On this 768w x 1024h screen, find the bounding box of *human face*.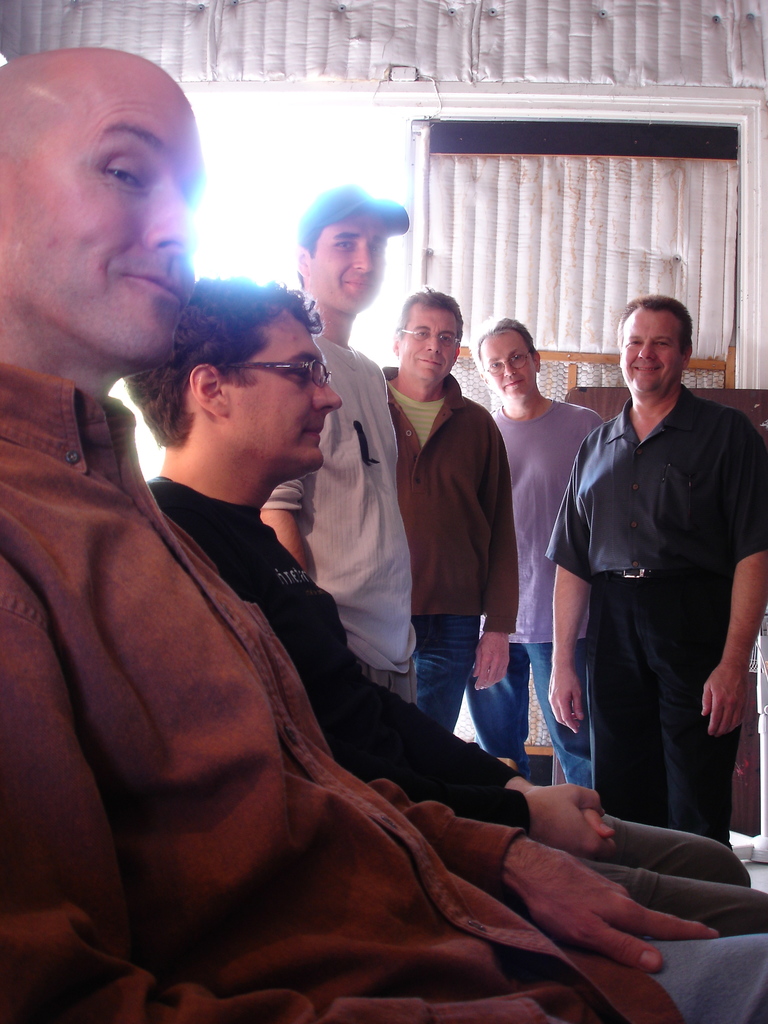
Bounding box: {"left": 226, "top": 312, "right": 344, "bottom": 472}.
